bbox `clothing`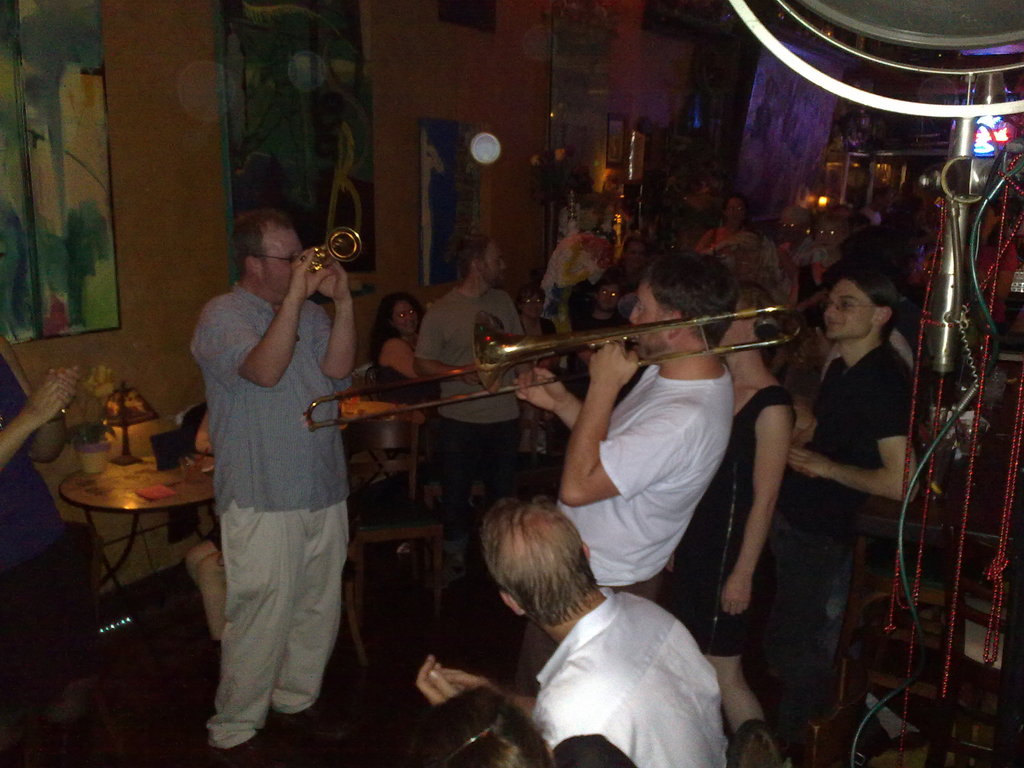
<region>767, 342, 926, 717</region>
